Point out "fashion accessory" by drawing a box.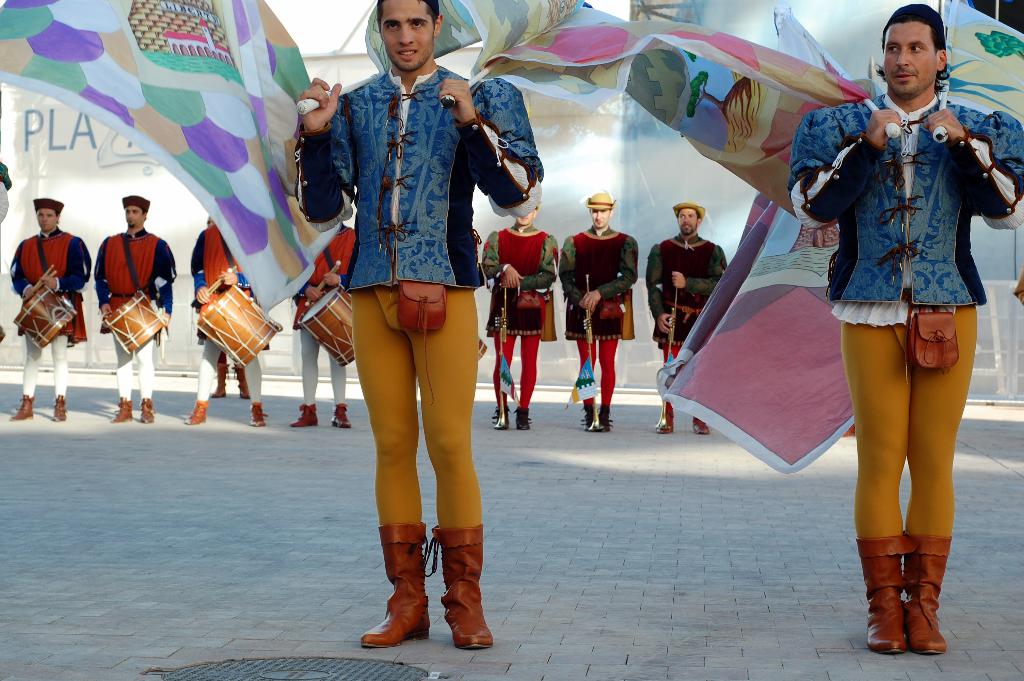
{"left": 492, "top": 407, "right": 512, "bottom": 429}.
